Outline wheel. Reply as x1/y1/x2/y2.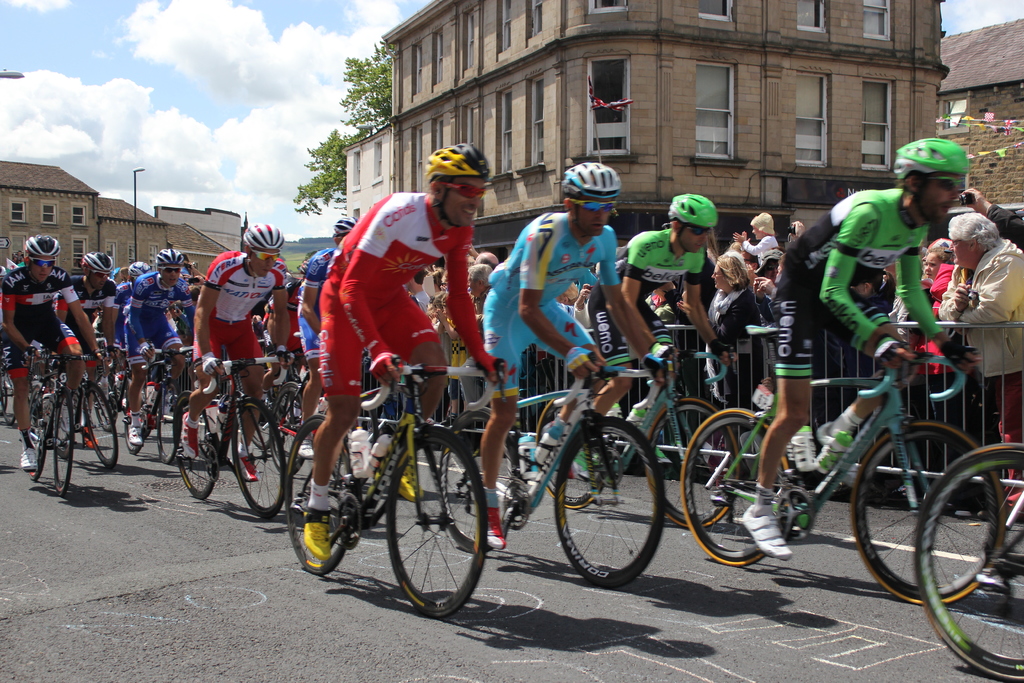
52/387/79/487.
